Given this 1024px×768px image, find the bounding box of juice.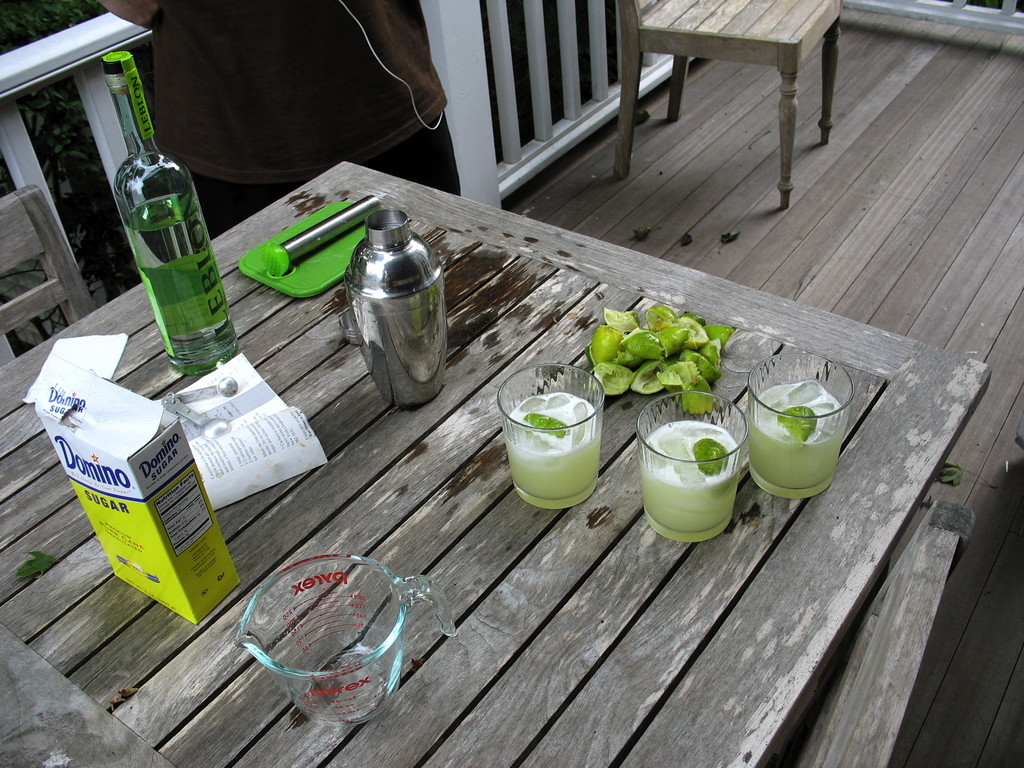
Rect(497, 399, 615, 521).
